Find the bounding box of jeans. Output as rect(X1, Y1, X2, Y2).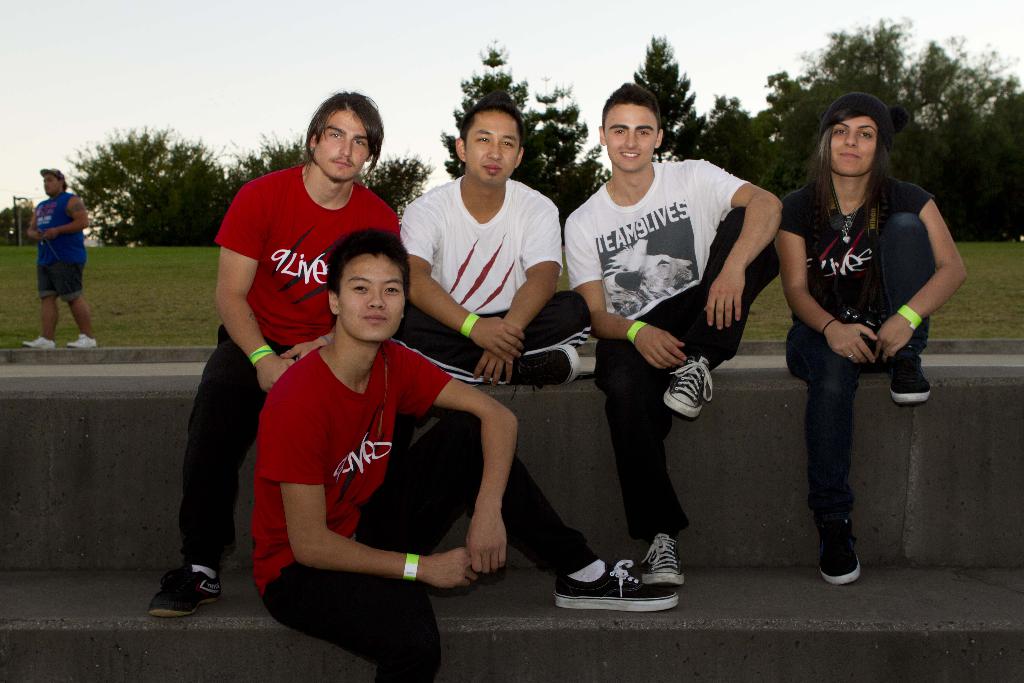
rect(175, 325, 299, 572).
